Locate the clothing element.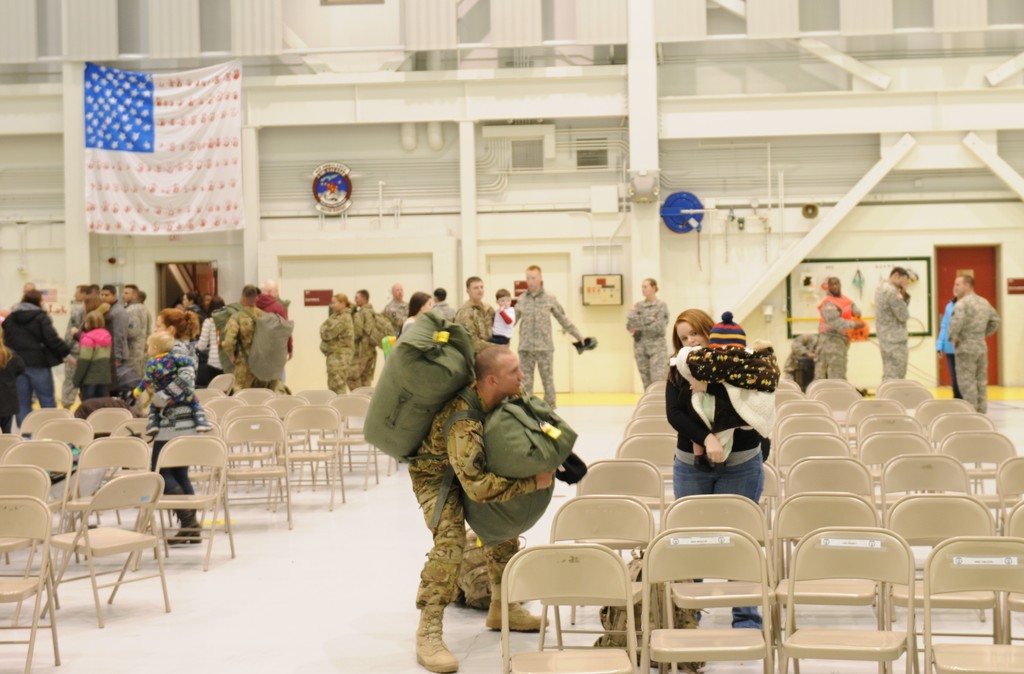
Element bbox: Rect(872, 279, 909, 388).
